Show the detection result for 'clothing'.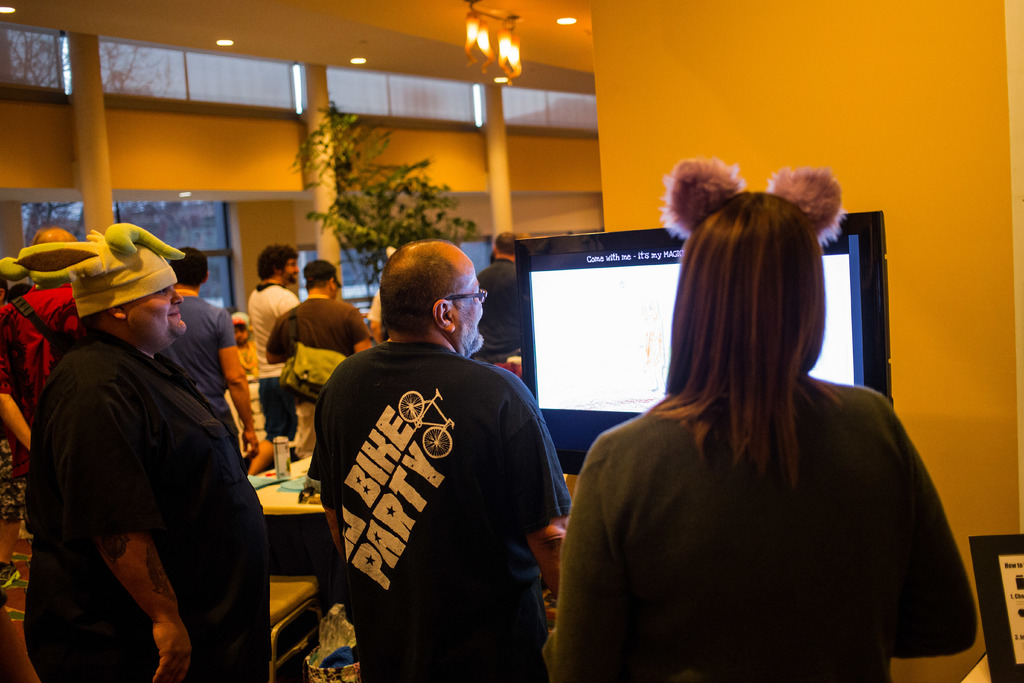
select_region(158, 294, 241, 461).
